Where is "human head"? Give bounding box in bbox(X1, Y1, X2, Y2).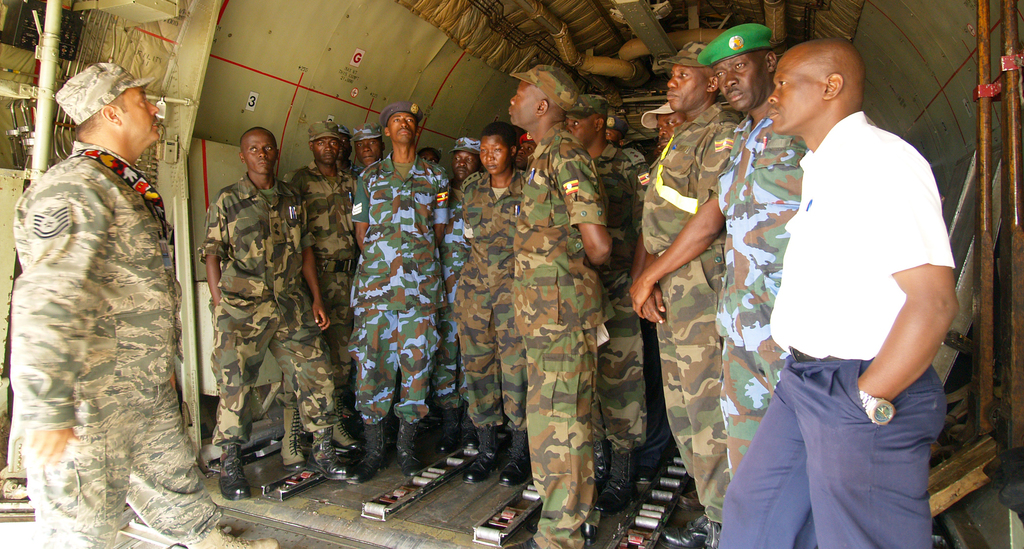
bbox(771, 24, 873, 134).
